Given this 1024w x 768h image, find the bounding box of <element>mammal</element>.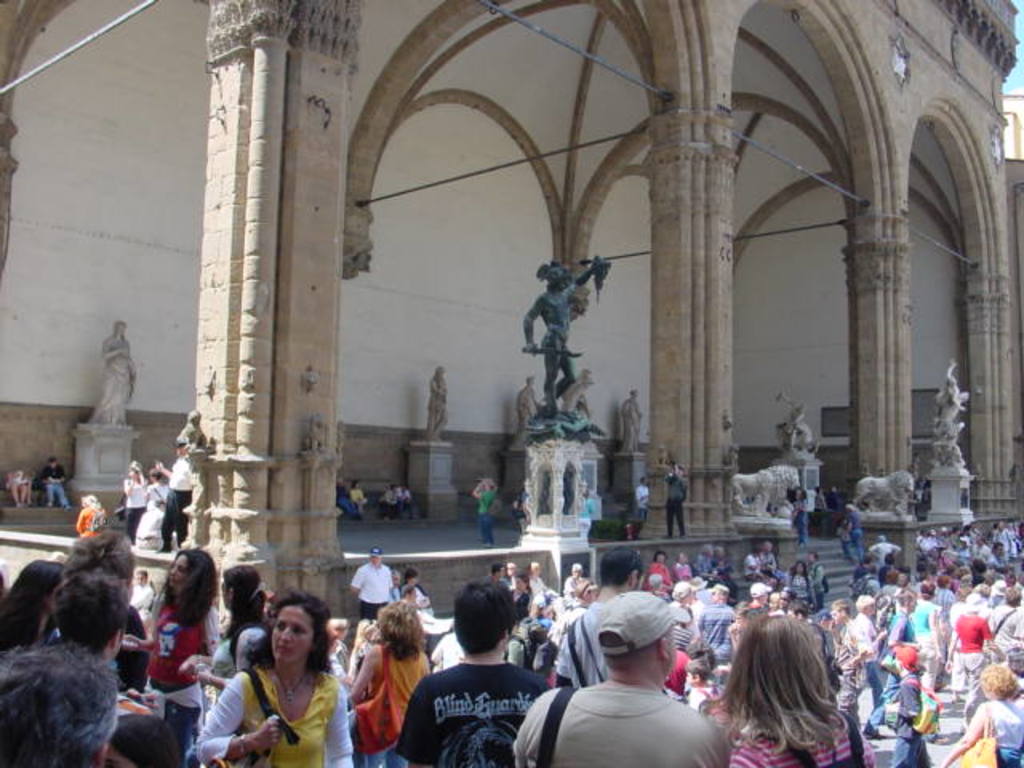
(566,365,595,408).
